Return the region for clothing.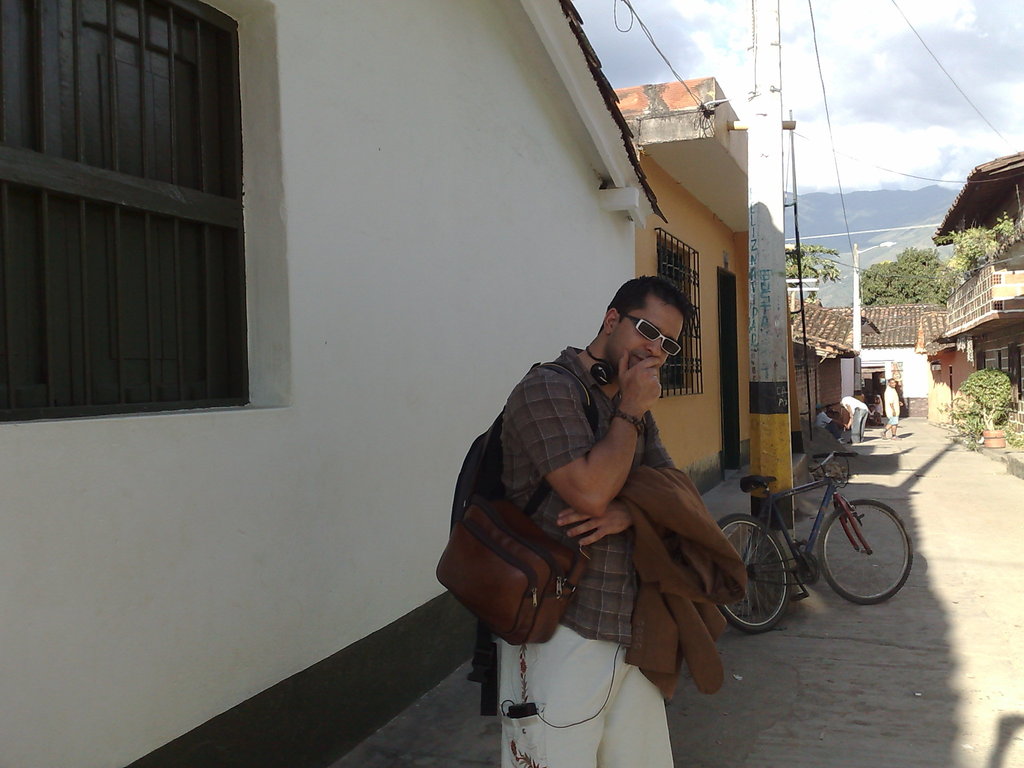
left=842, top=393, right=877, bottom=435.
